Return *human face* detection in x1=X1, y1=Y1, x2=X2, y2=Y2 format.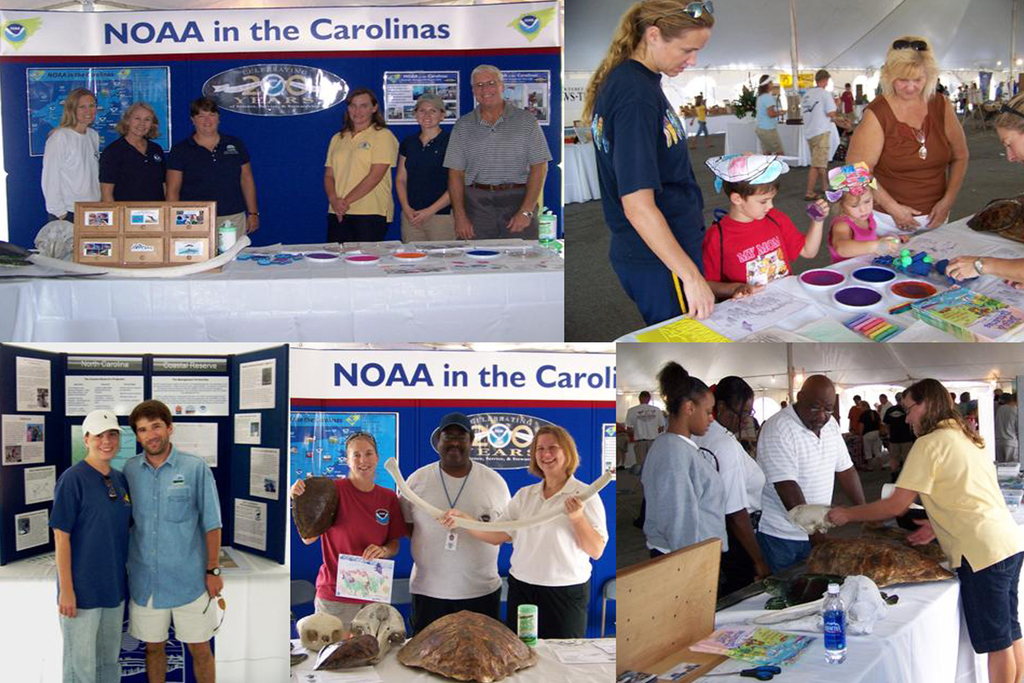
x1=417, y1=97, x2=440, y2=128.
